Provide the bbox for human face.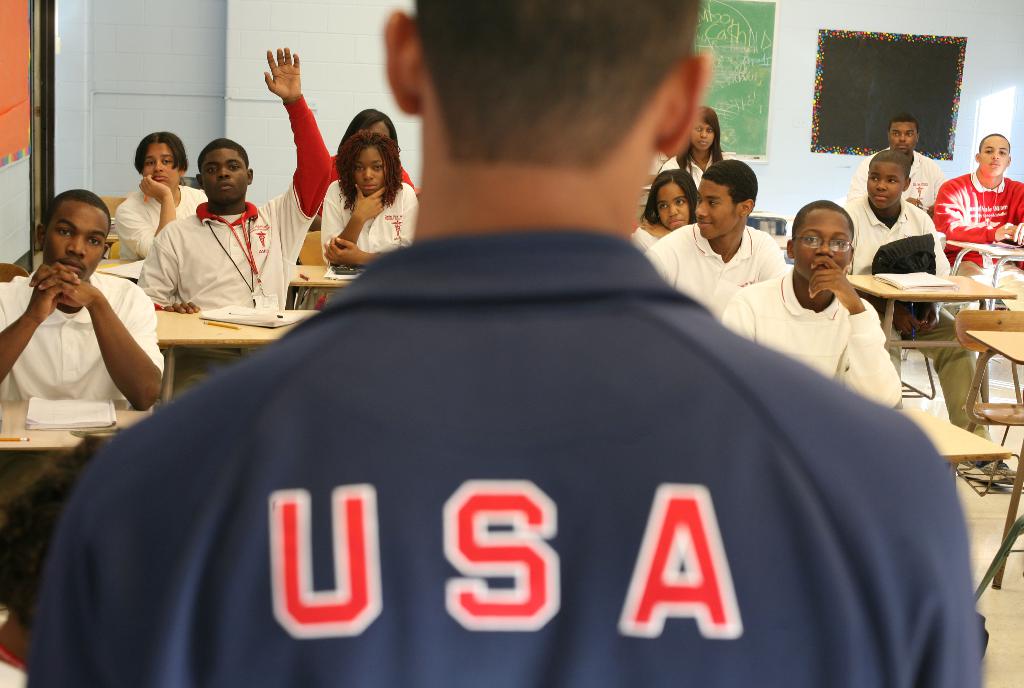
<bbox>201, 146, 248, 202</bbox>.
